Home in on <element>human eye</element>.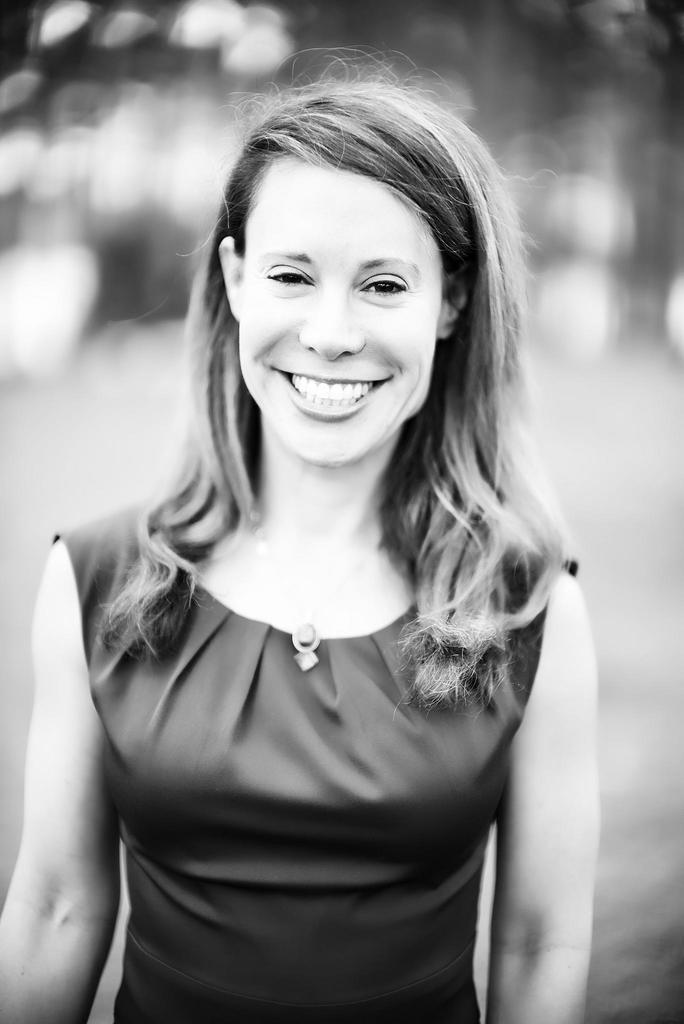
Homed in at bbox(350, 243, 437, 310).
